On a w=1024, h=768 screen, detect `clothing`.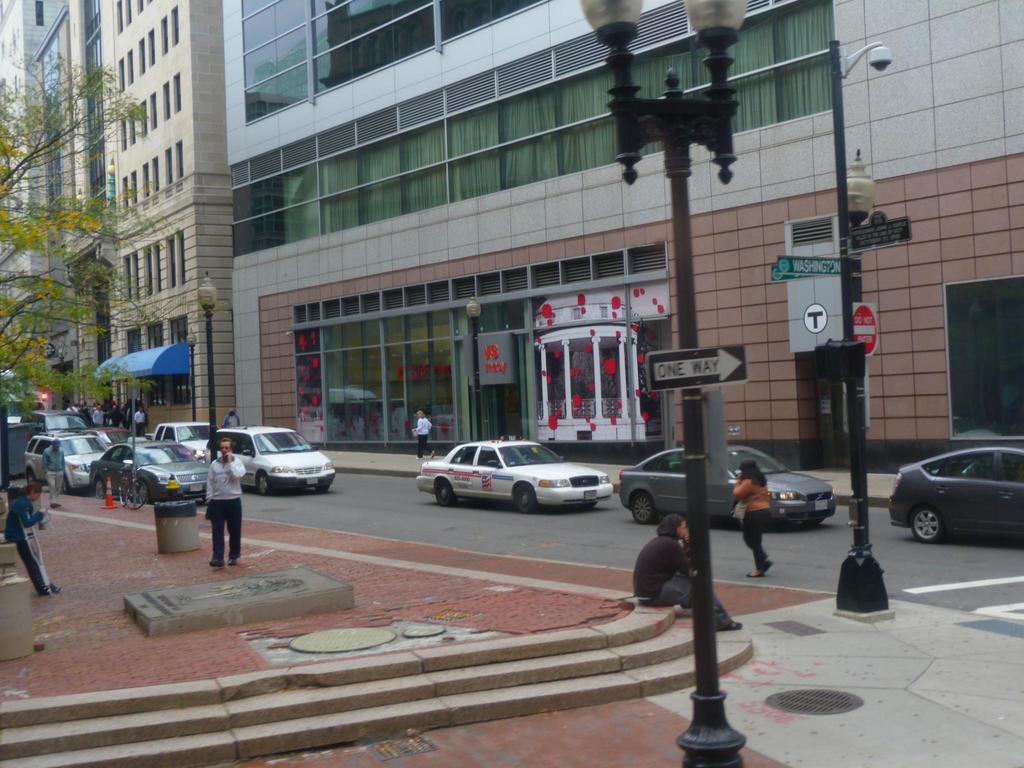
l=733, t=477, r=770, b=568.
